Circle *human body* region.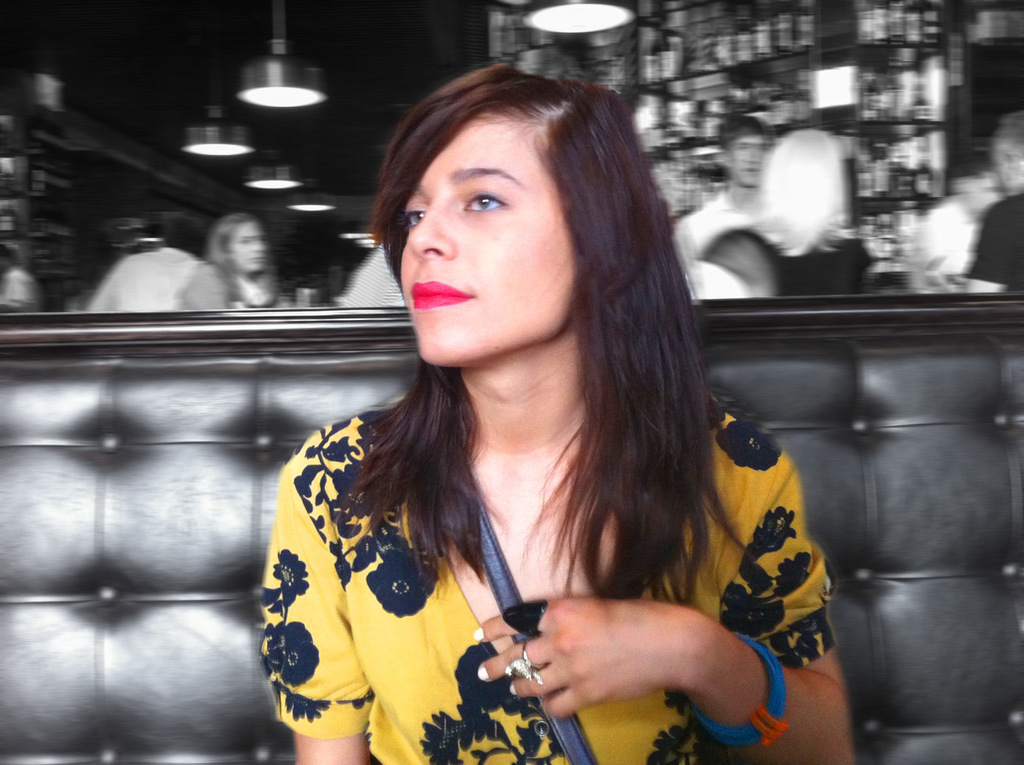
Region: (left=913, top=198, right=977, bottom=279).
